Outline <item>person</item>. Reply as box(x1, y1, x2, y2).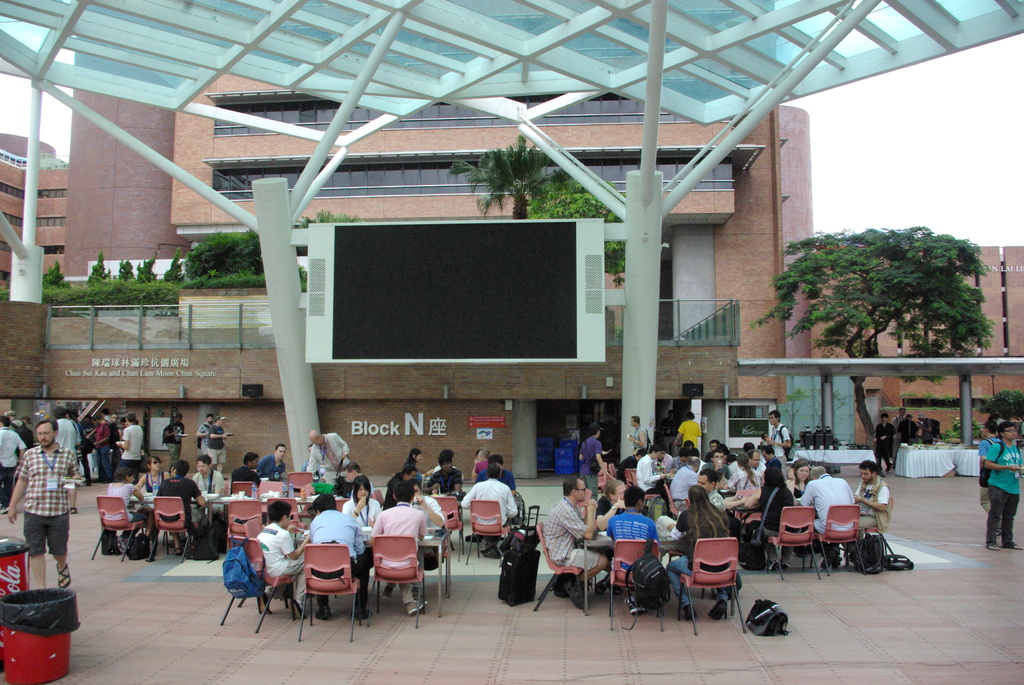
box(3, 420, 83, 591).
